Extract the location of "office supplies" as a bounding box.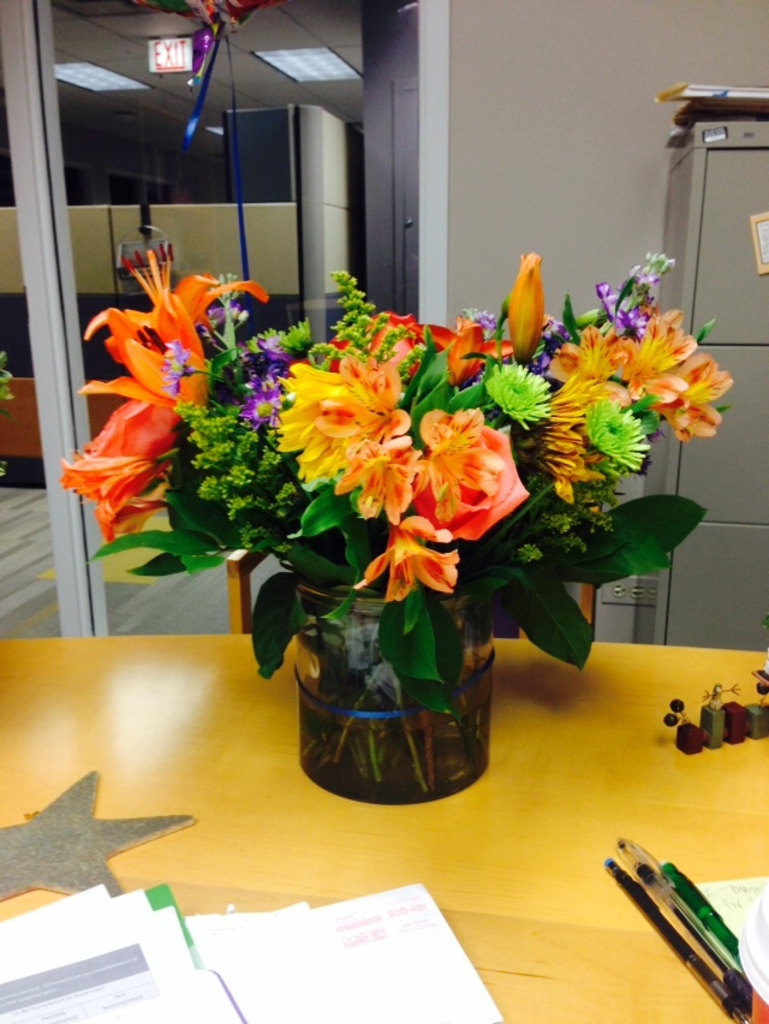
614:864:745:1012.
